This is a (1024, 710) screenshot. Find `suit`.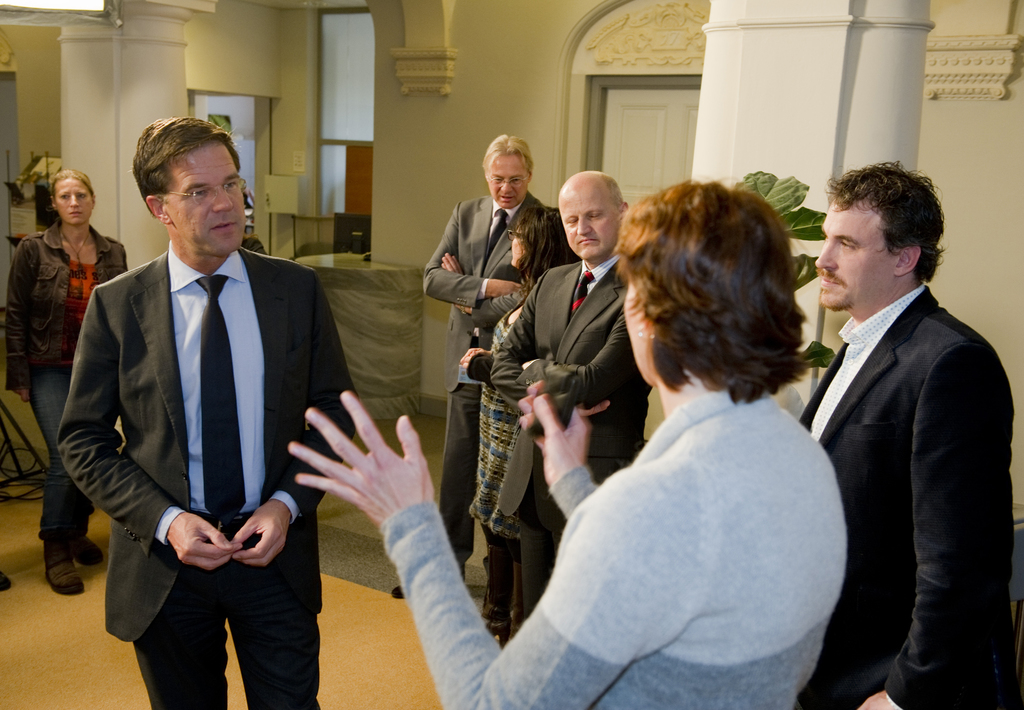
Bounding box: (801,281,1018,709).
